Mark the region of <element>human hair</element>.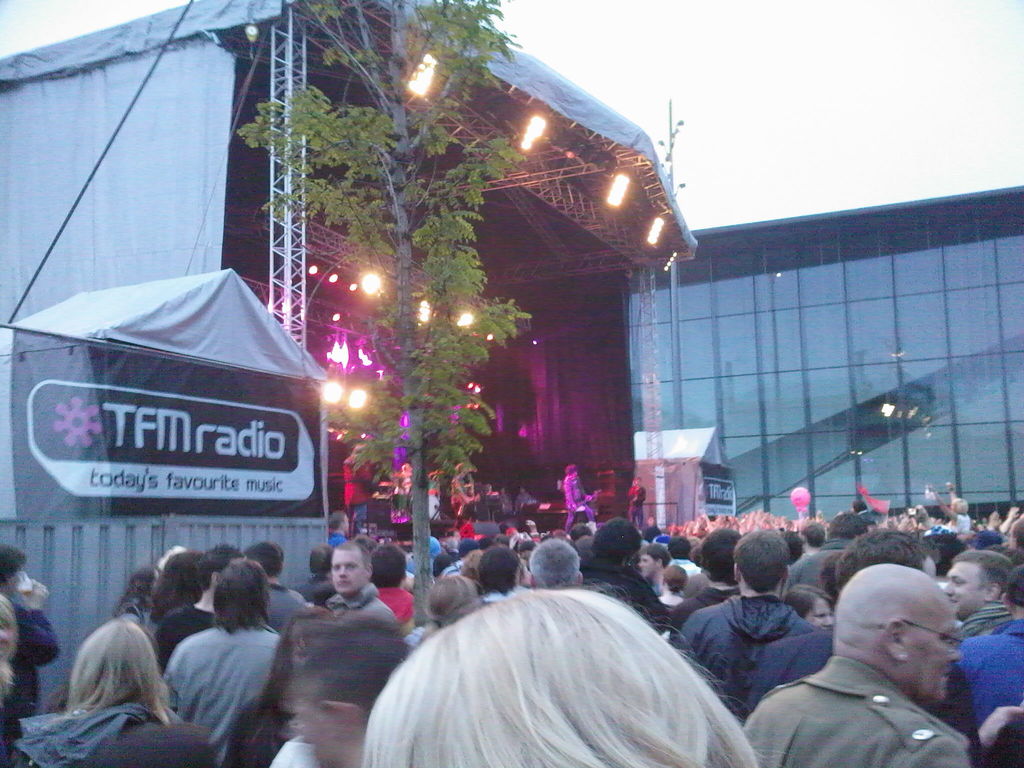
Region: locate(353, 588, 755, 767).
